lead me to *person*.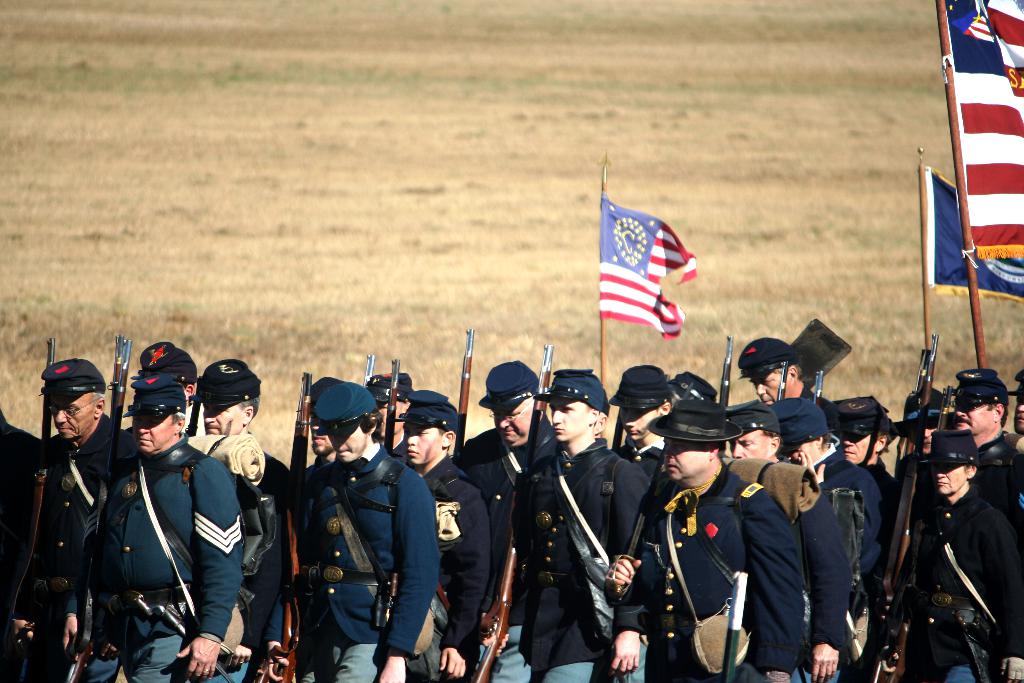
Lead to {"left": 721, "top": 402, "right": 849, "bottom": 682}.
